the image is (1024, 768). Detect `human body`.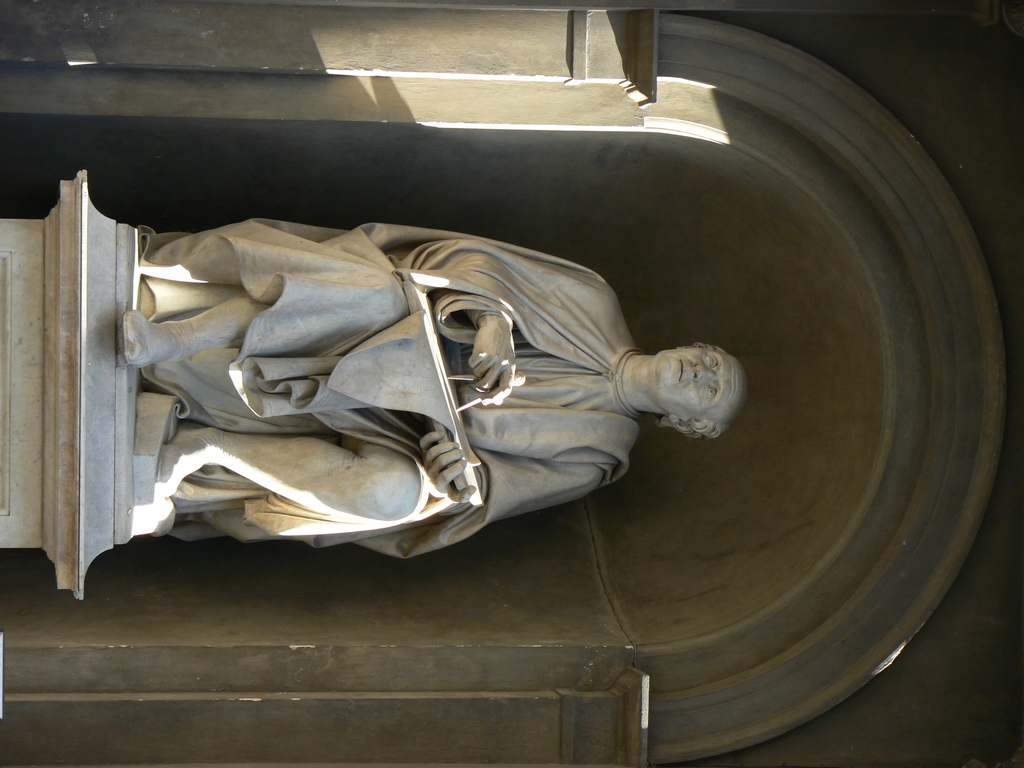
Detection: {"x1": 38, "y1": 140, "x2": 819, "y2": 575}.
